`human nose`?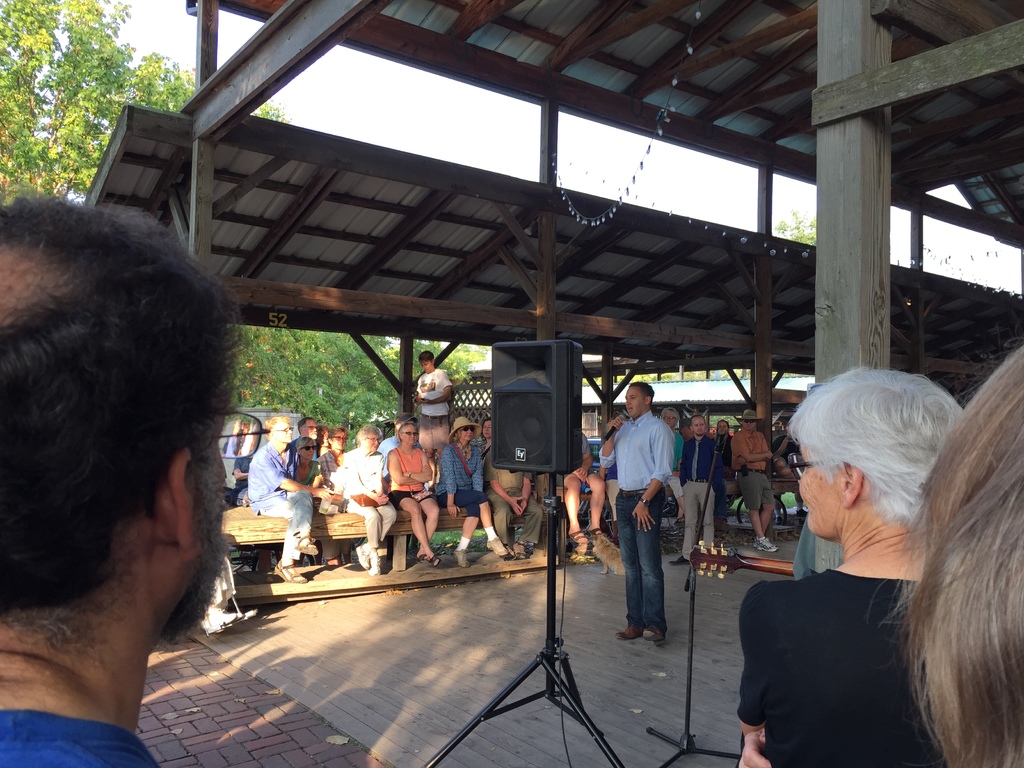
314:427:315:428
